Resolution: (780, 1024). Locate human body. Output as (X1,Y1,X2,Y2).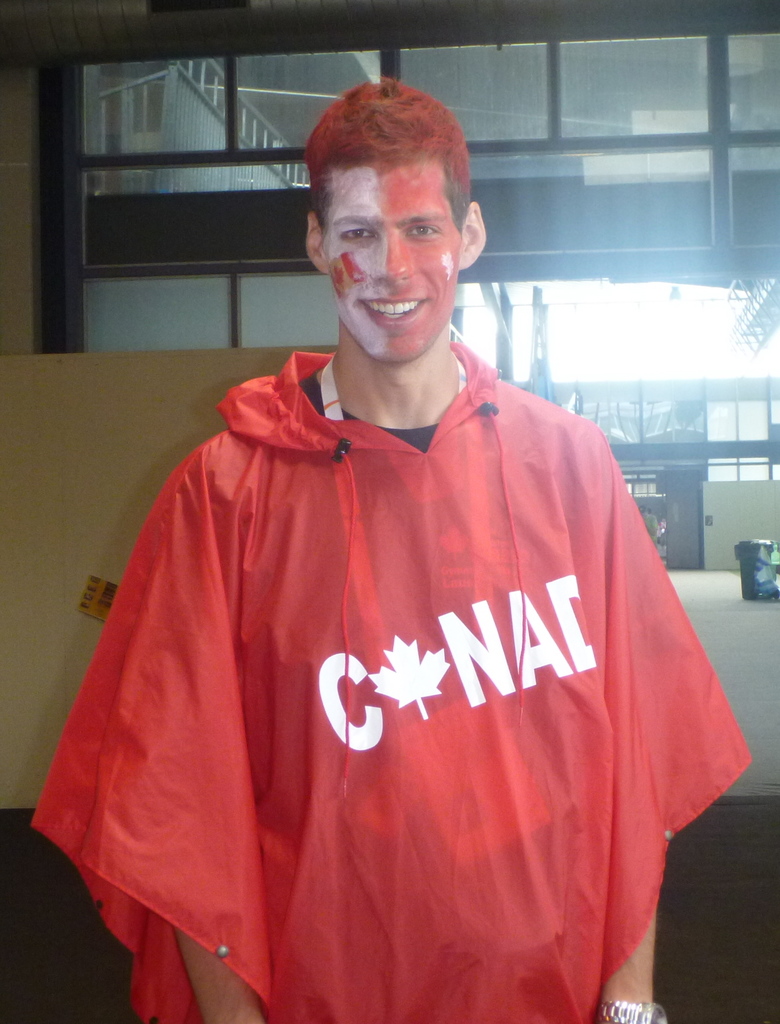
(66,65,744,1023).
